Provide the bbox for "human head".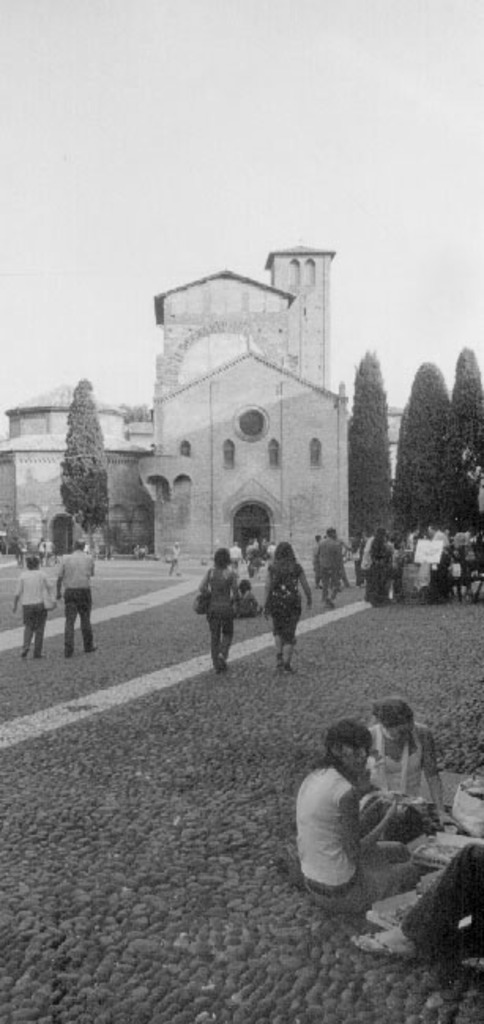
region(73, 539, 85, 551).
